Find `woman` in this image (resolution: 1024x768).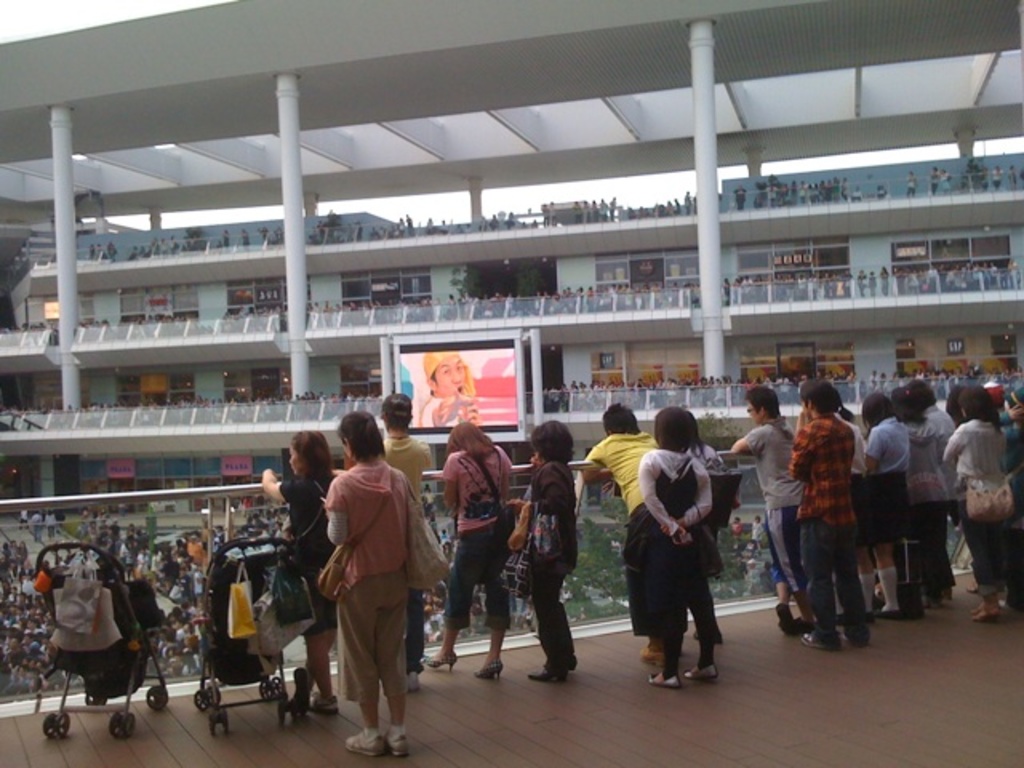
x1=861, y1=400, x2=909, y2=619.
